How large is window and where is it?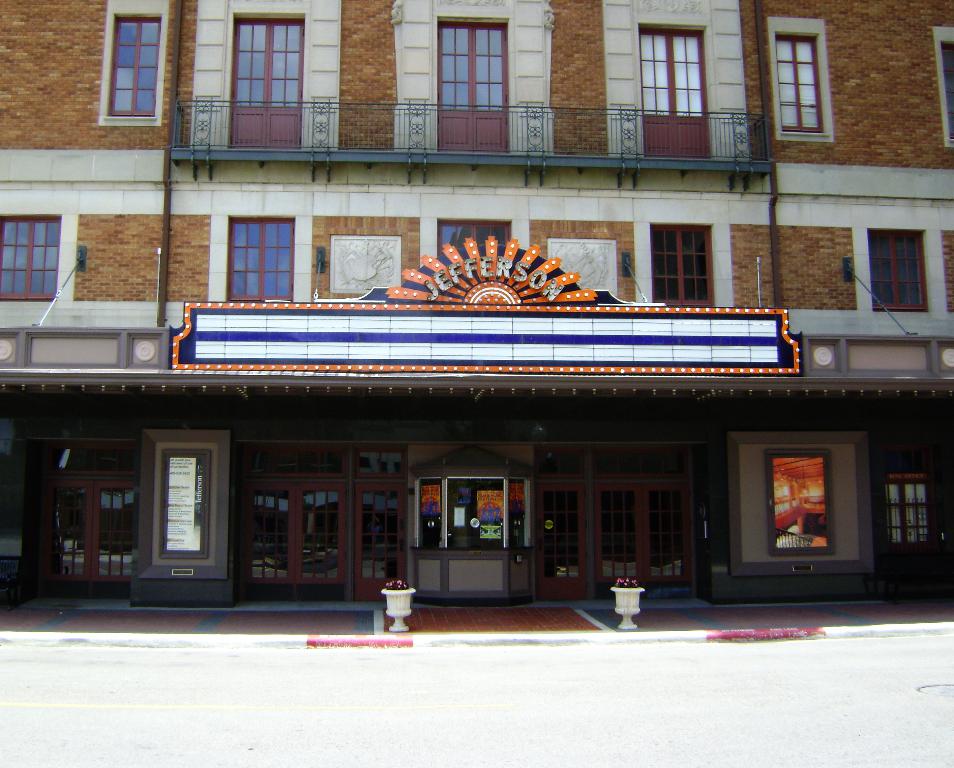
Bounding box: bbox=(219, 212, 302, 306).
